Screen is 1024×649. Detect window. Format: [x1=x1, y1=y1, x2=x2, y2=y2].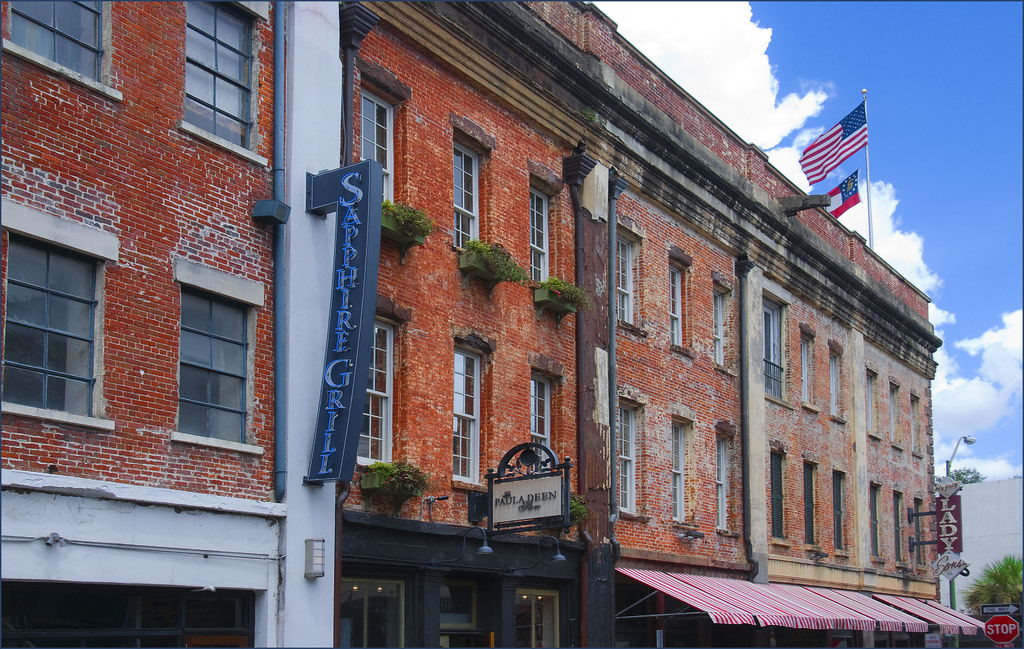
[x1=452, y1=142, x2=483, y2=255].
